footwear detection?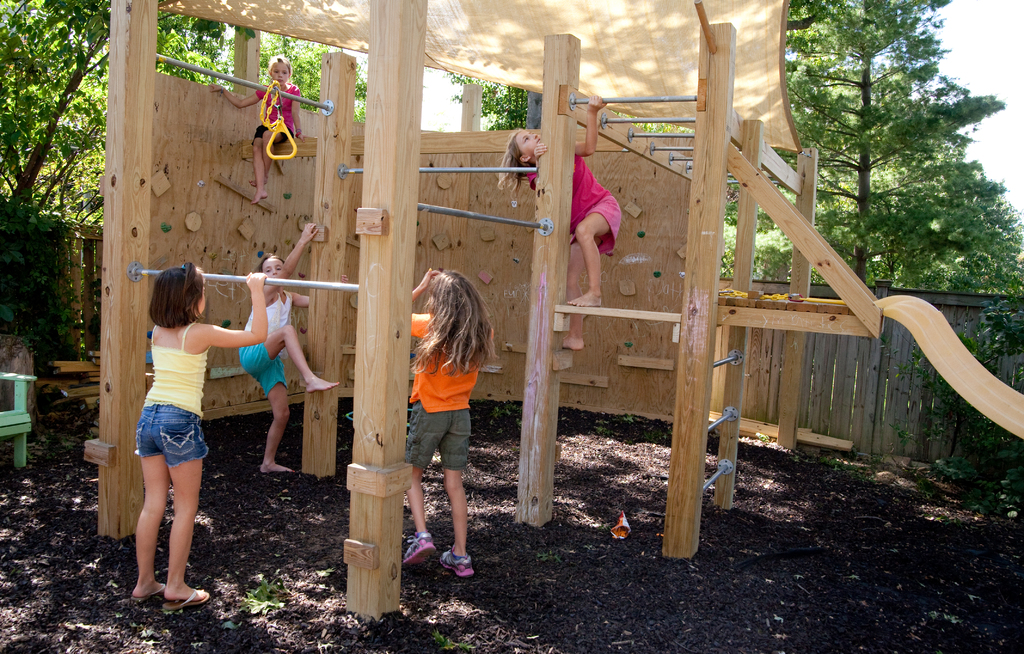
region(439, 543, 477, 576)
